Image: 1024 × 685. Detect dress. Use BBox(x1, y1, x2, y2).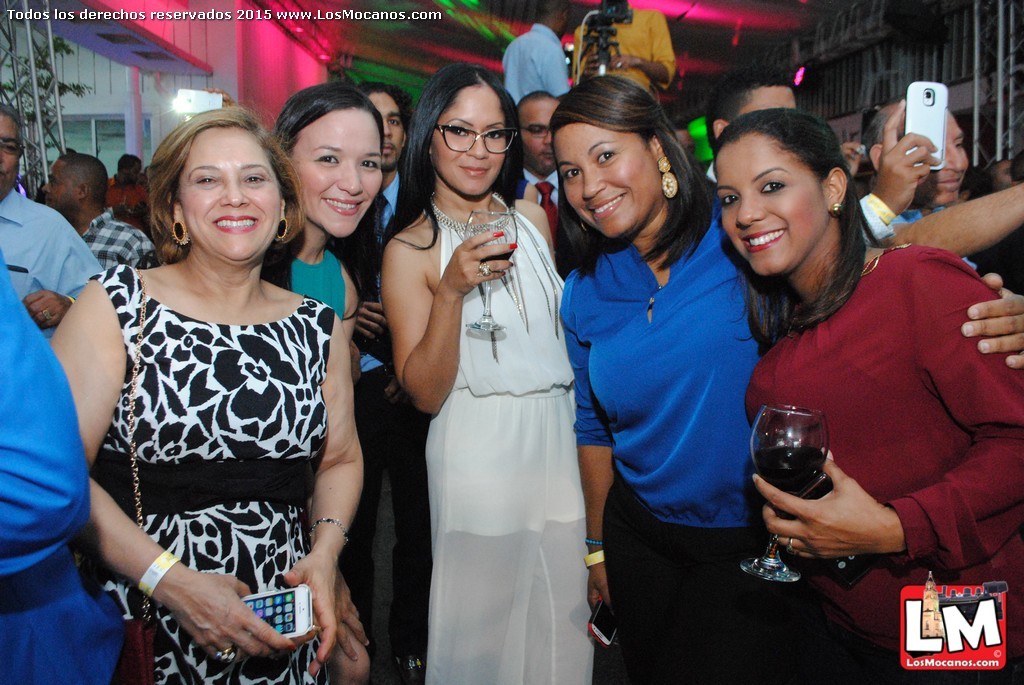
BBox(746, 248, 1023, 684).
